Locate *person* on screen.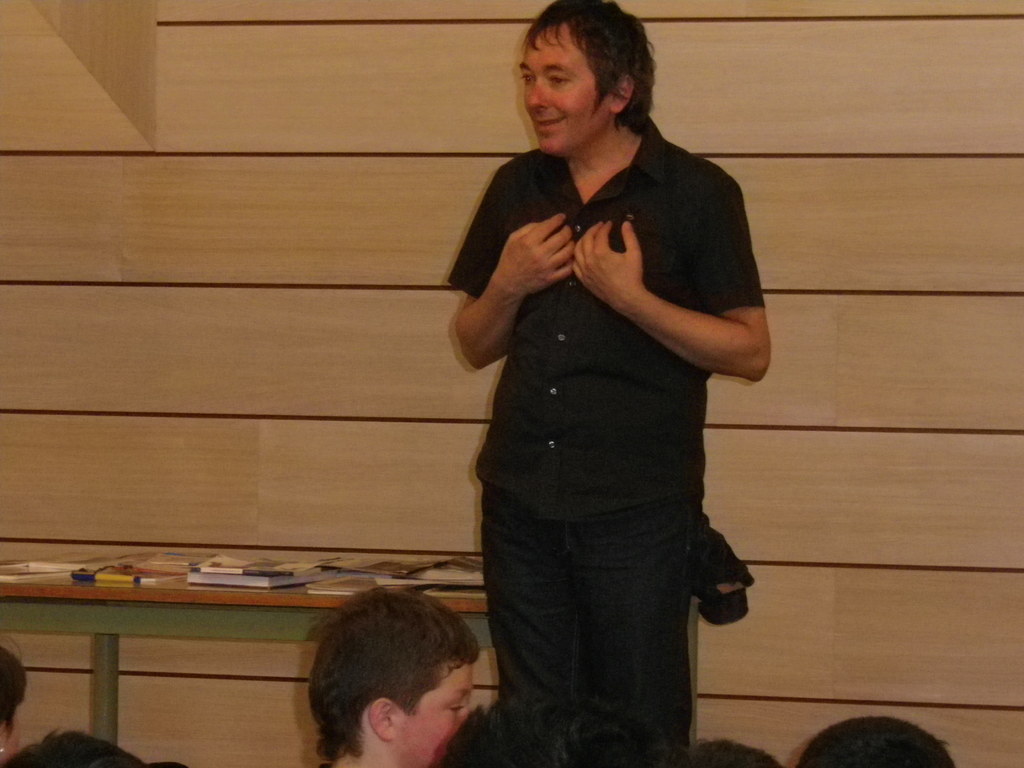
On screen at bbox=[793, 716, 959, 767].
